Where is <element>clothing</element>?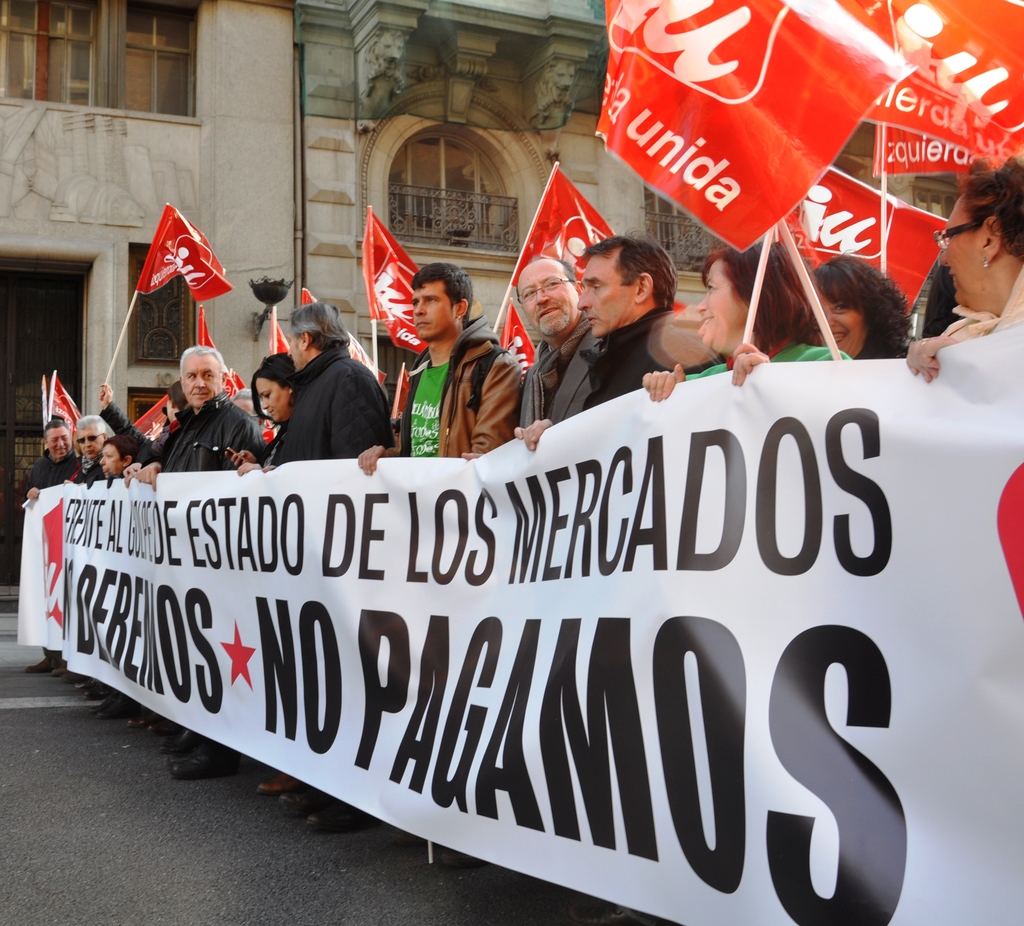
<box>935,258,1022,342</box>.
